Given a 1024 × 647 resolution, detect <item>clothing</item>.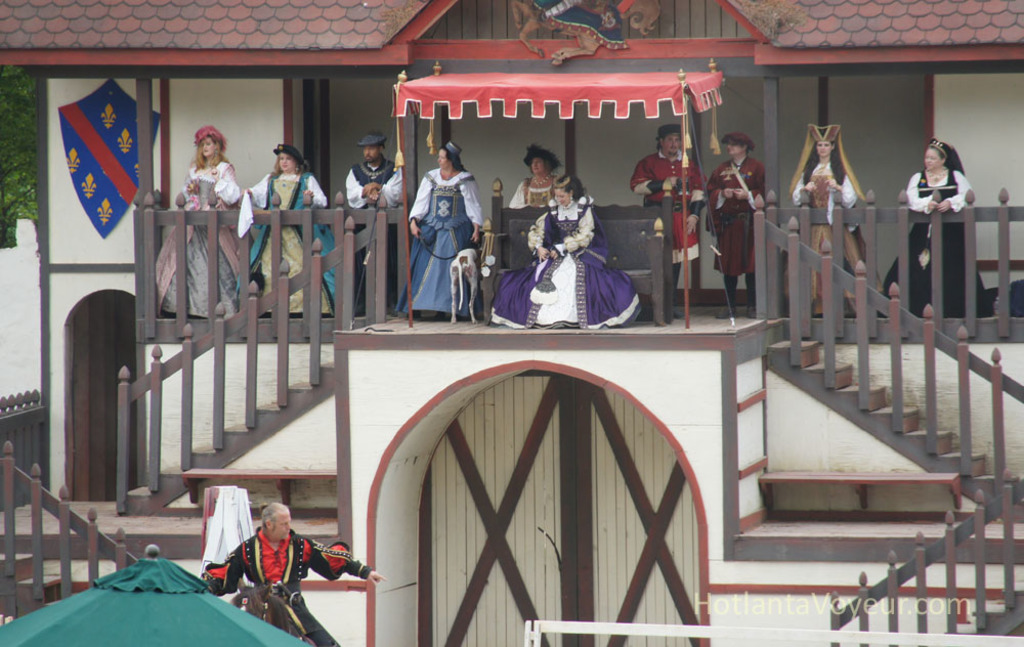
(left=413, top=138, right=483, bottom=324).
